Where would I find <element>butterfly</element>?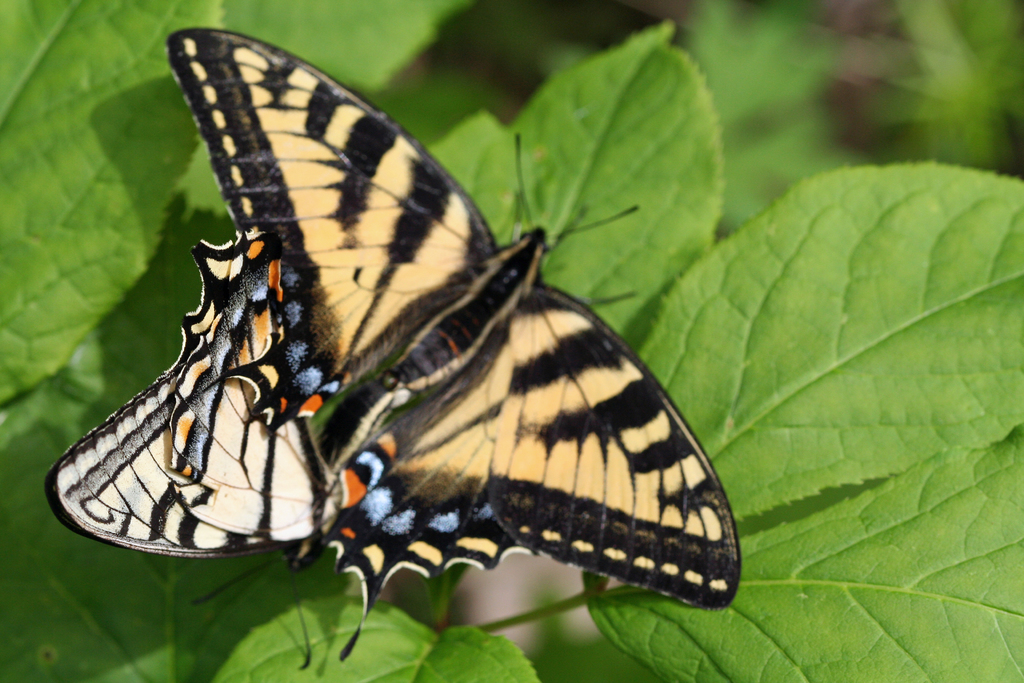
At (47, 222, 342, 565).
